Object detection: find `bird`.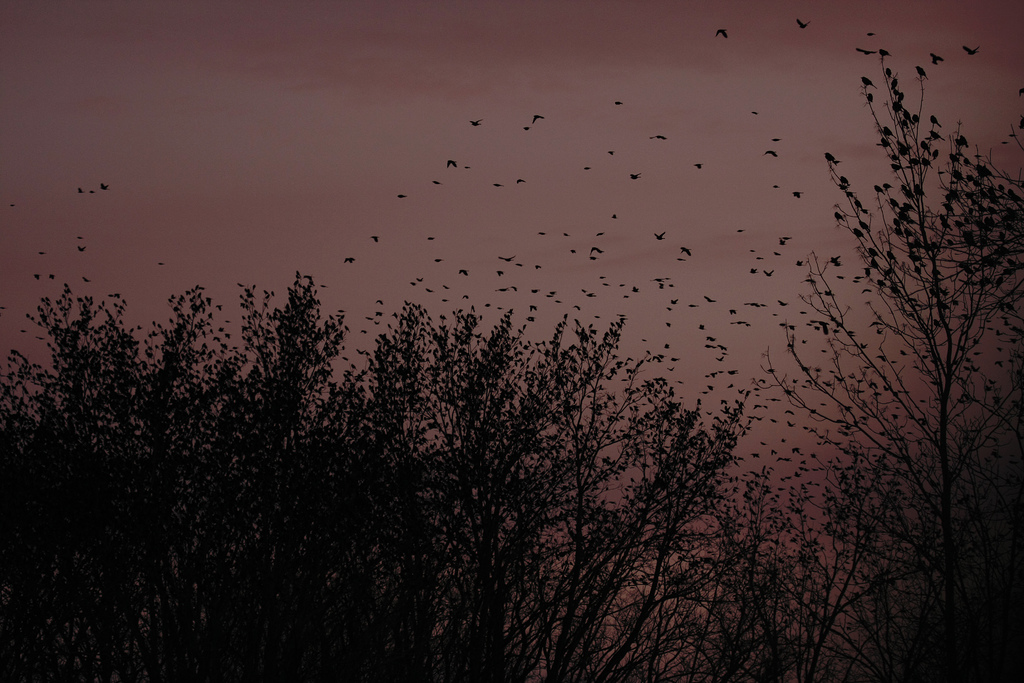
{"x1": 855, "y1": 47, "x2": 876, "y2": 58}.
